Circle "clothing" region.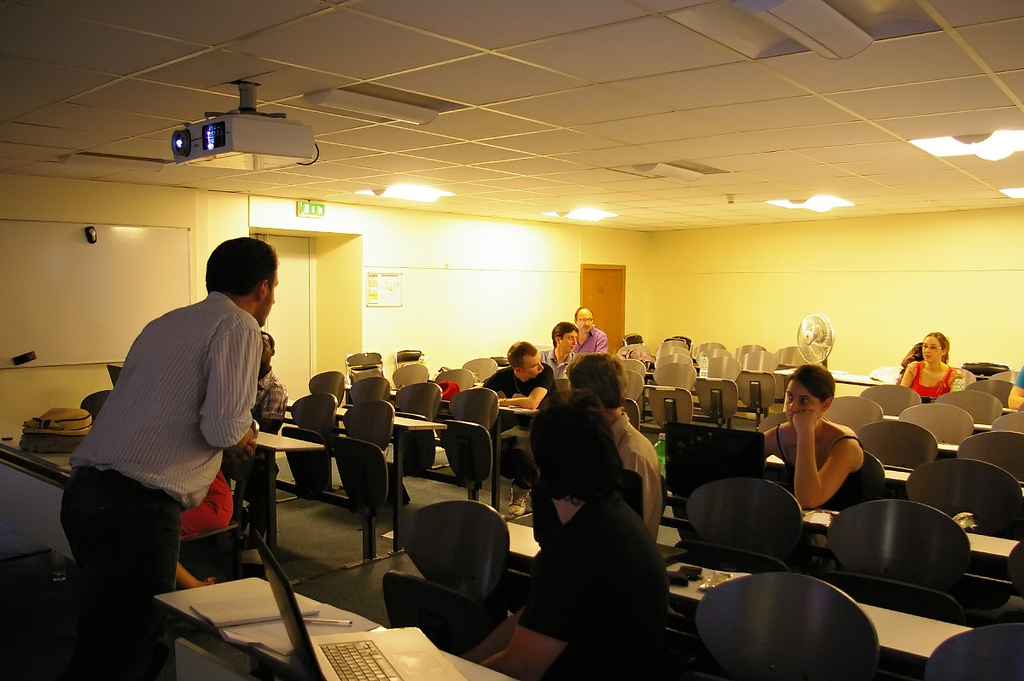
Region: [482, 364, 562, 485].
